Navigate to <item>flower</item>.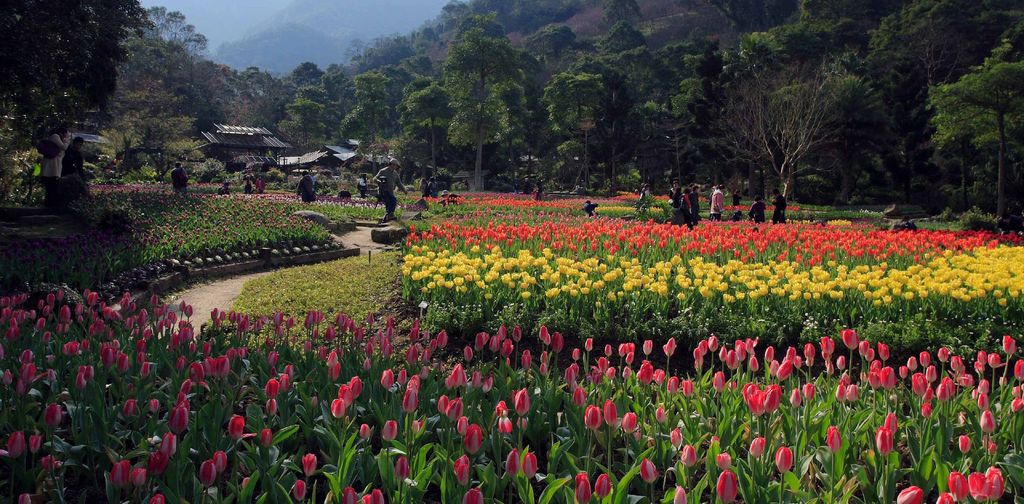
Navigation target: {"x1": 745, "y1": 435, "x2": 767, "y2": 453}.
